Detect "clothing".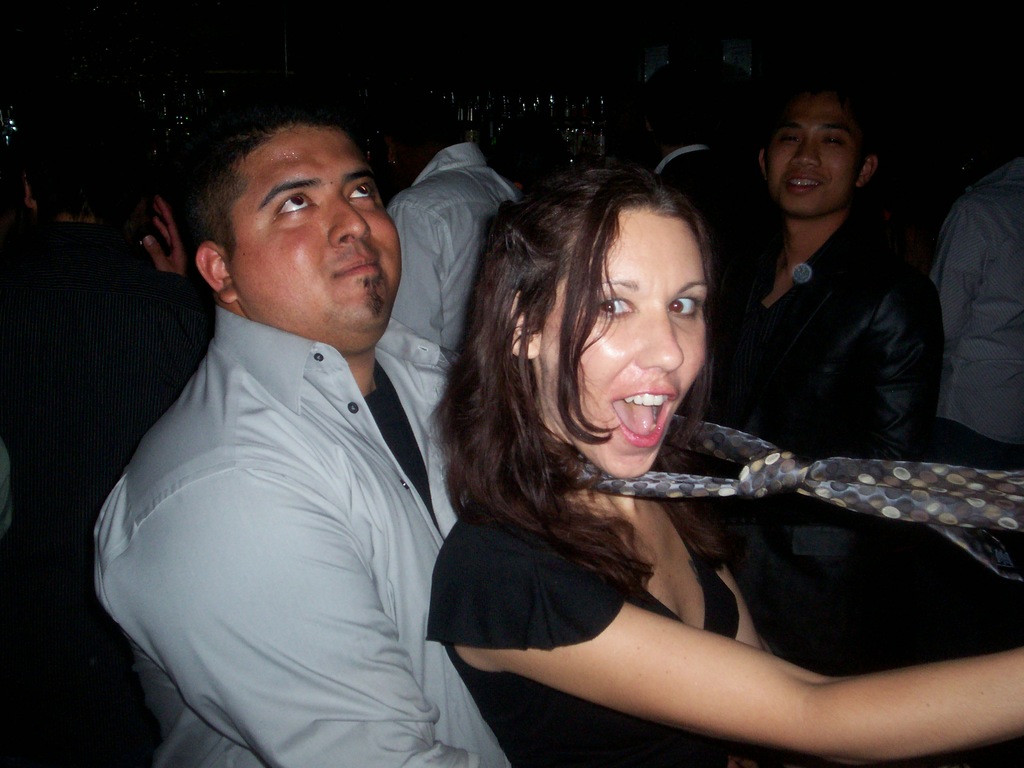
Detected at (left=392, top=140, right=516, bottom=349).
